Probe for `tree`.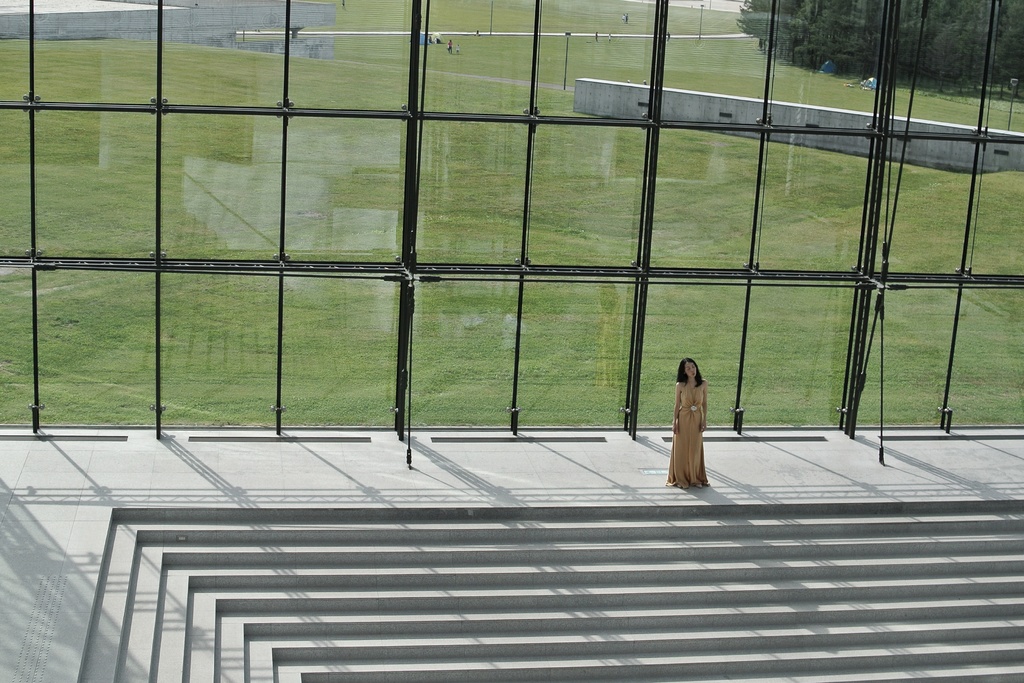
Probe result: 787:0:848:74.
